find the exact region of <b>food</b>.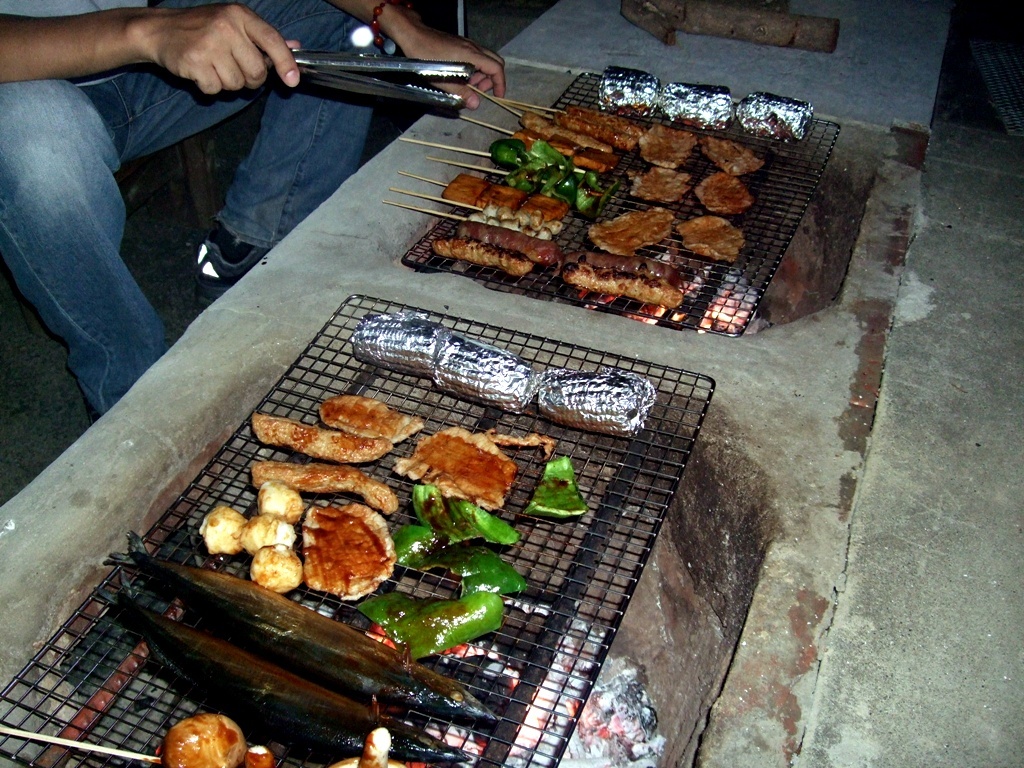
Exact region: x1=238, y1=513, x2=299, y2=554.
